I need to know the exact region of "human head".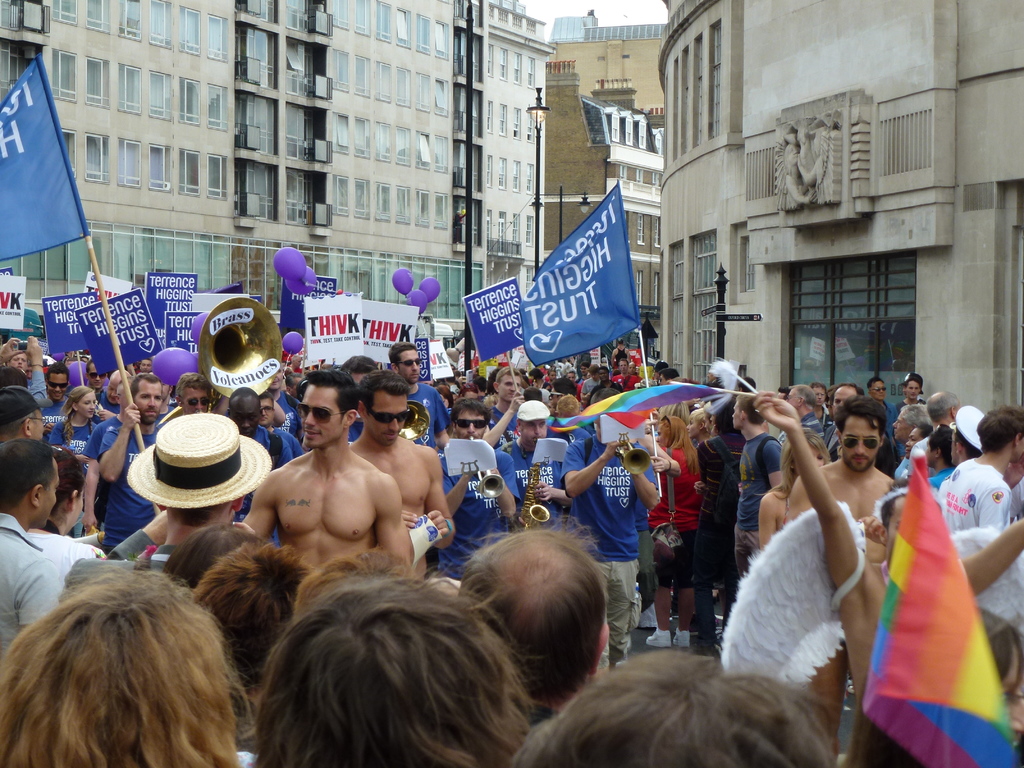
Region: 341/353/382/384.
